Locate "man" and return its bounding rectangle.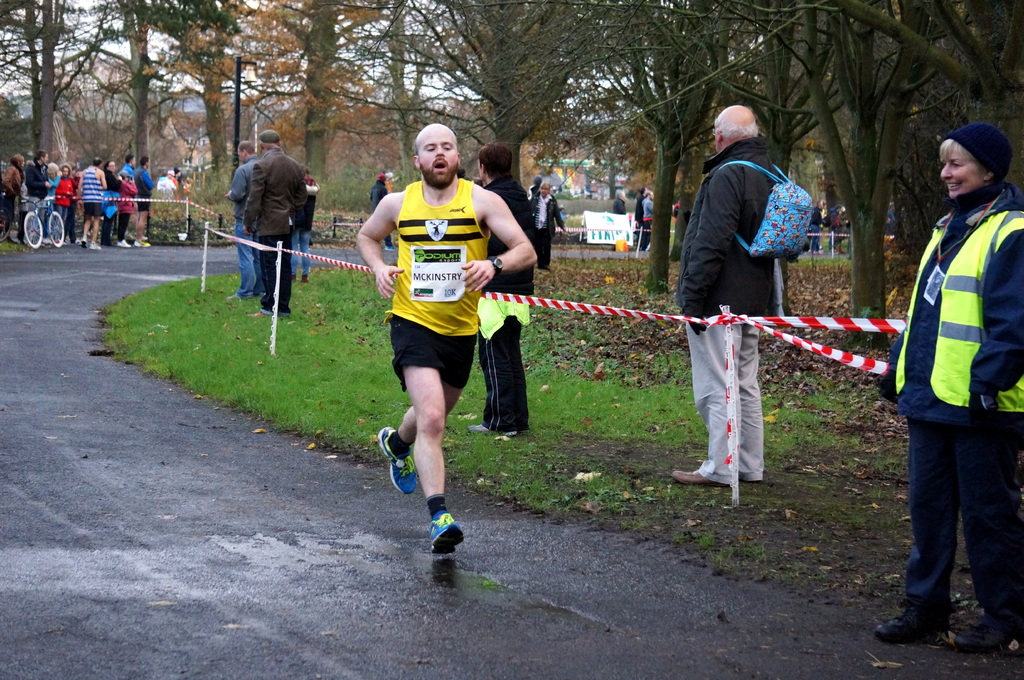
region(136, 157, 158, 248).
